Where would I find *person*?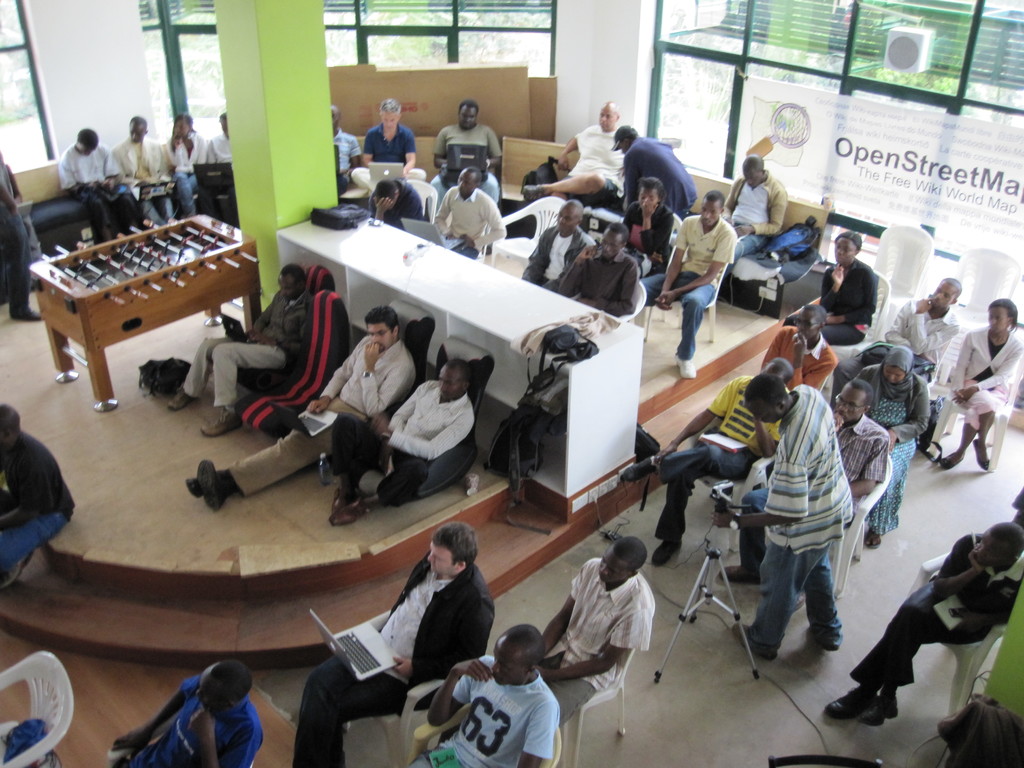
At {"left": 825, "top": 519, "right": 1023, "bottom": 729}.
